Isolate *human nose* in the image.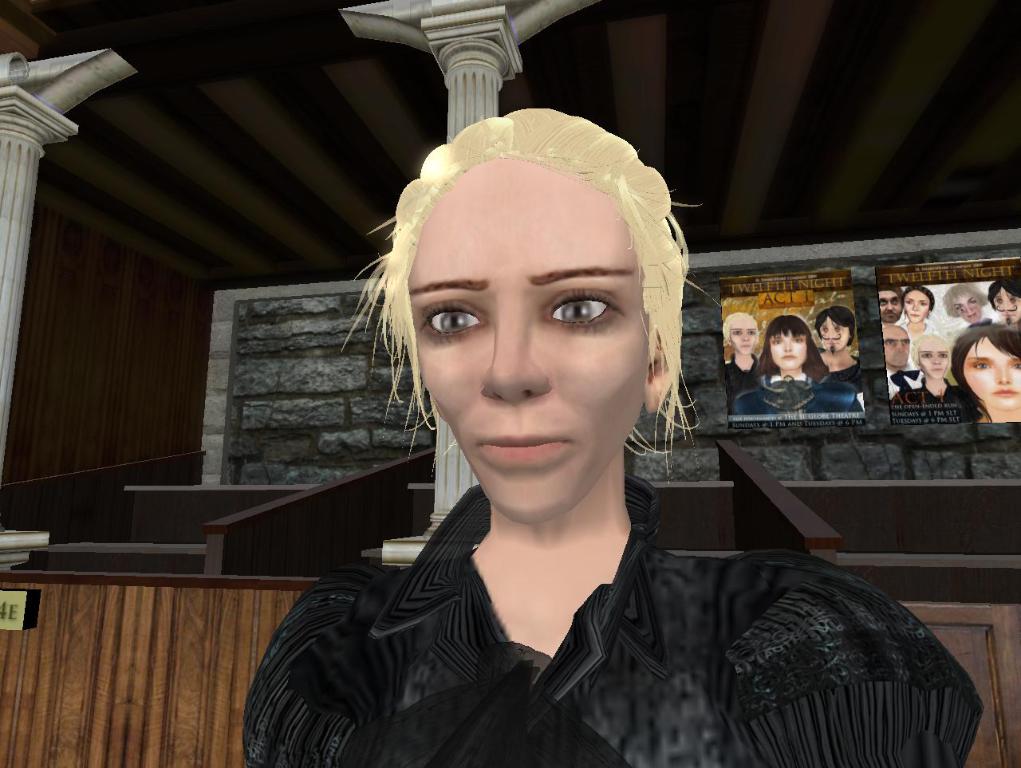
Isolated region: bbox(481, 304, 550, 405).
